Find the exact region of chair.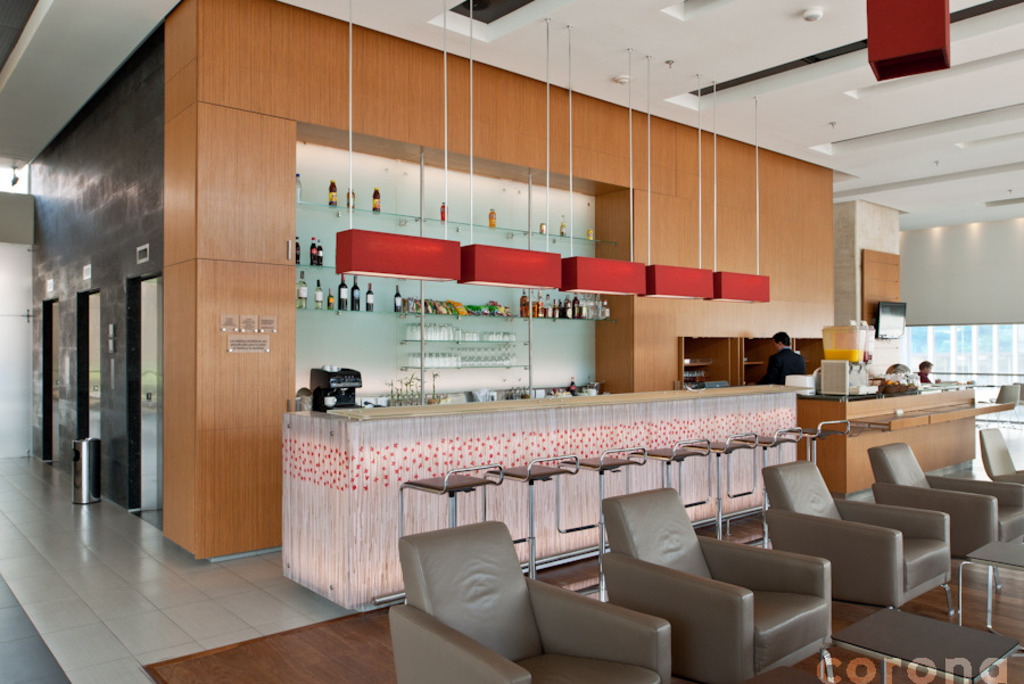
Exact region: rect(964, 425, 1023, 535).
